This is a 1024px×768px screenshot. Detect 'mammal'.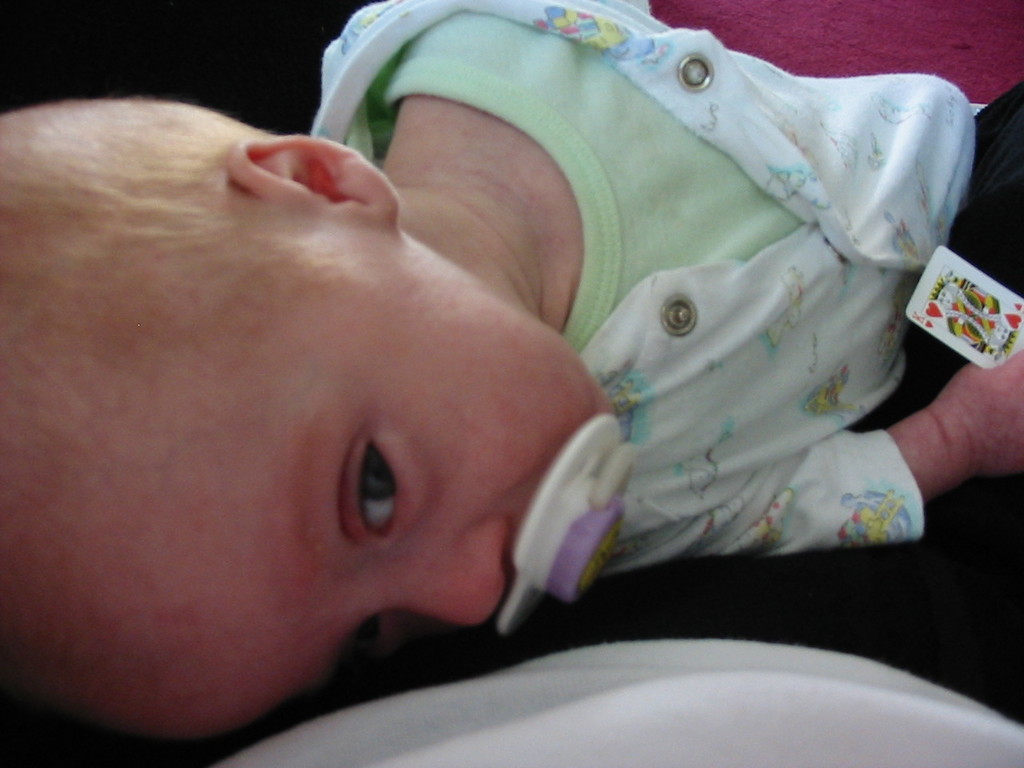
<box>0,0,1022,741</box>.
